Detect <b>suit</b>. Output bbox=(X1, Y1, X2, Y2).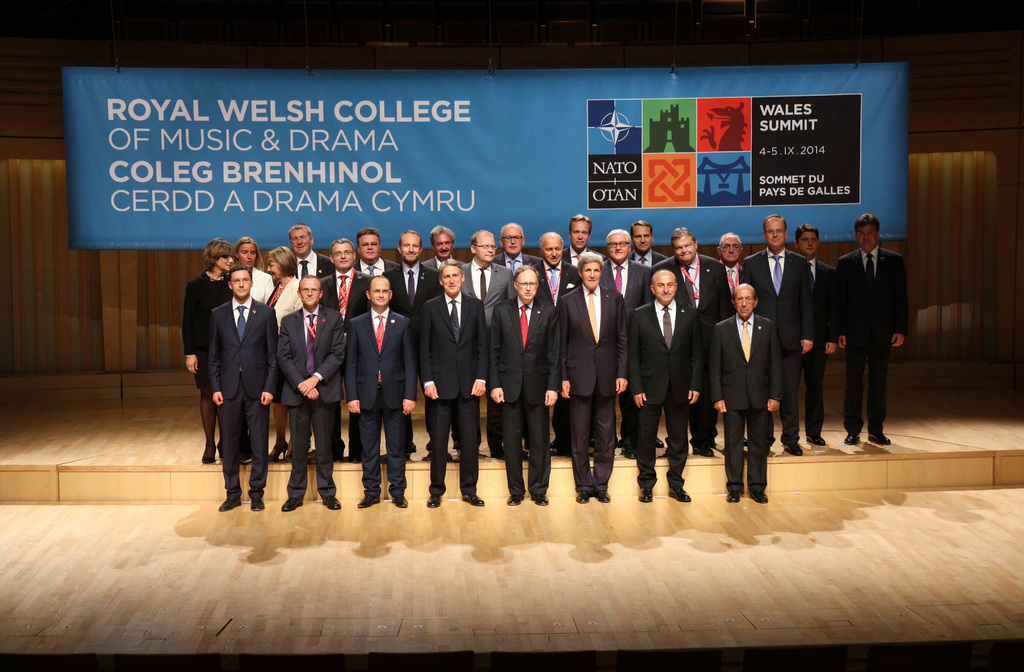
bbox=(566, 244, 597, 260).
